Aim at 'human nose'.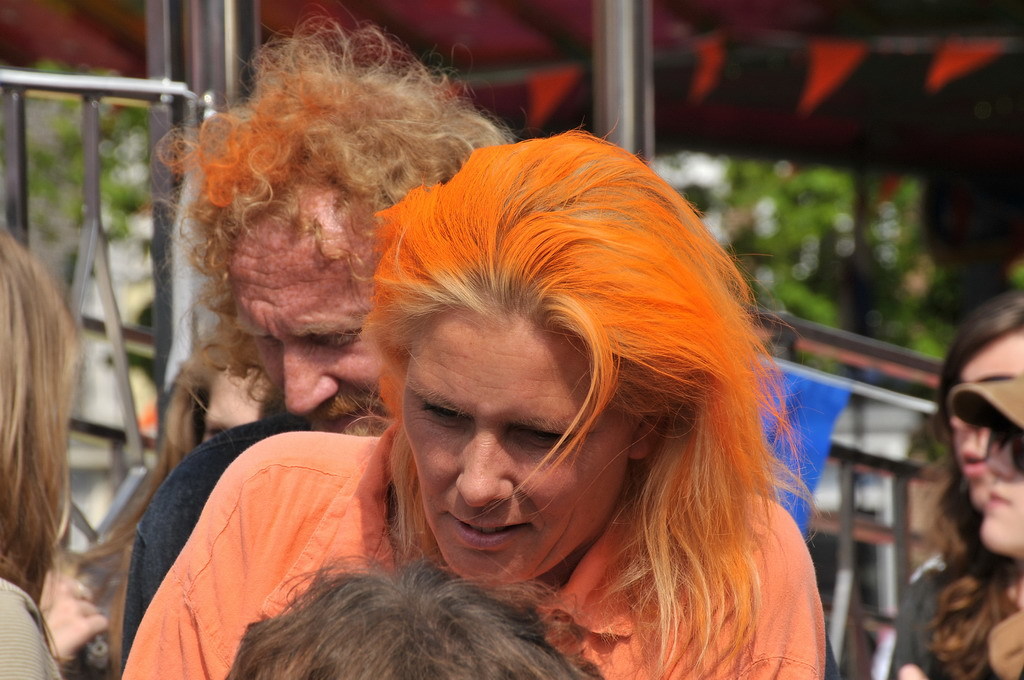
Aimed at (988,441,1012,482).
